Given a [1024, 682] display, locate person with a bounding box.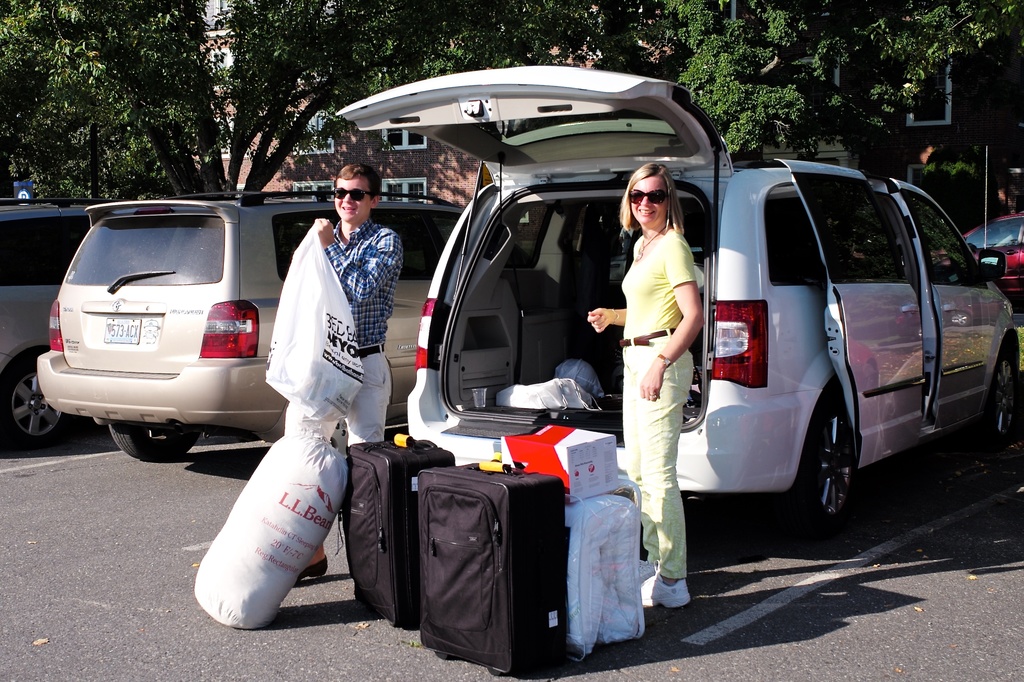
Located: l=627, t=146, r=712, b=576.
